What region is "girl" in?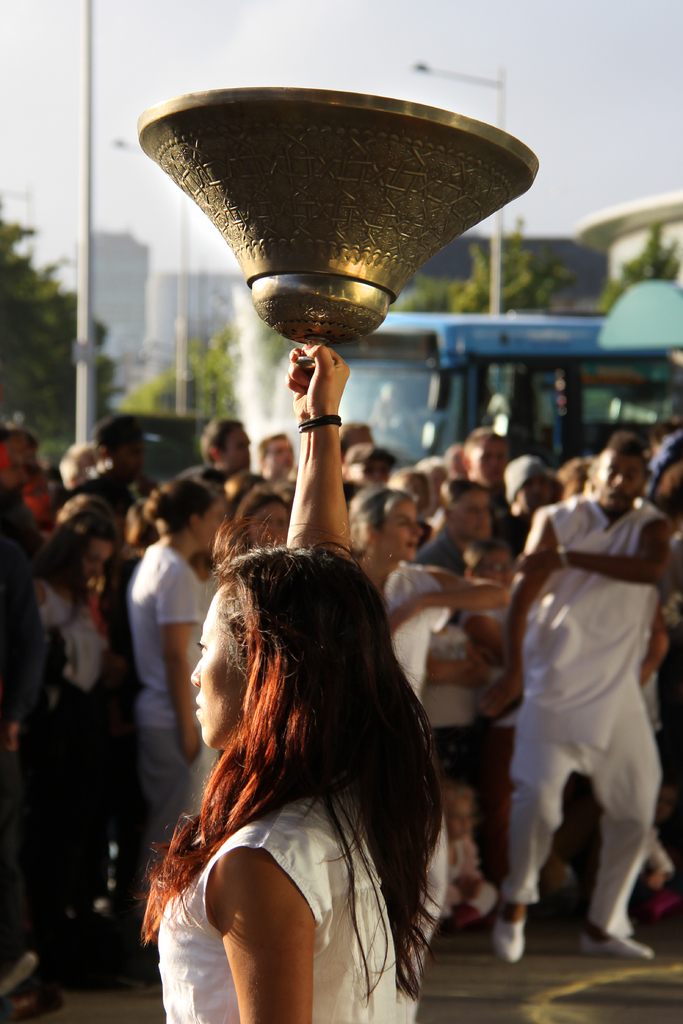
(136, 348, 449, 1023).
